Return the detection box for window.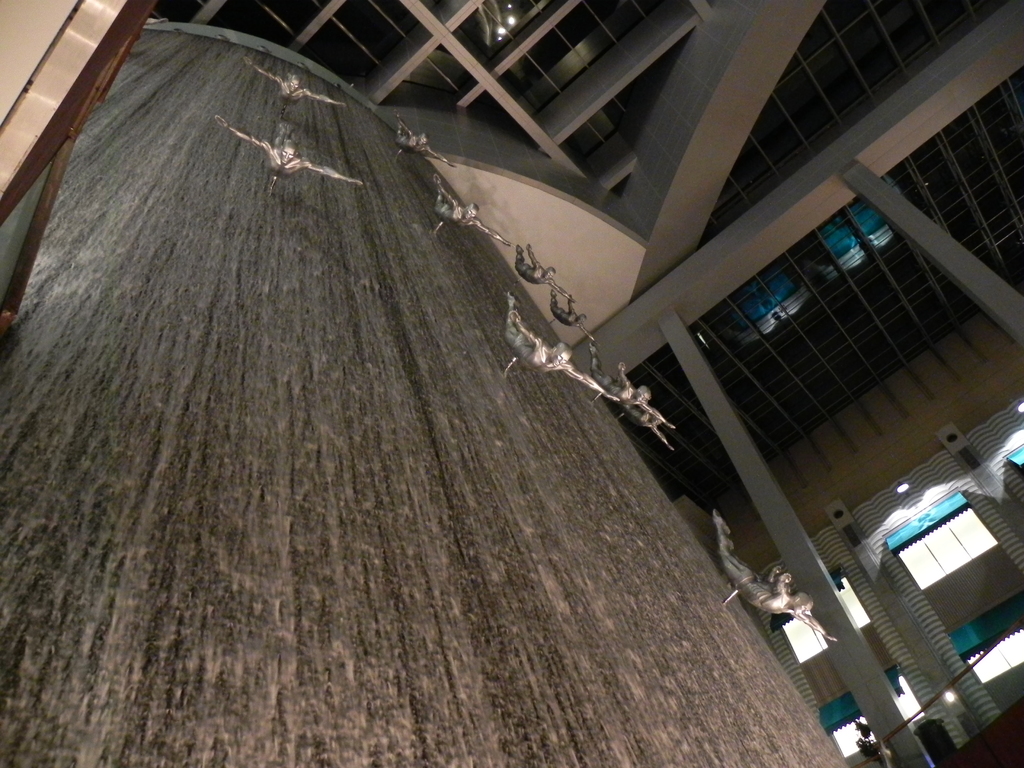
bbox(1004, 444, 1023, 472).
